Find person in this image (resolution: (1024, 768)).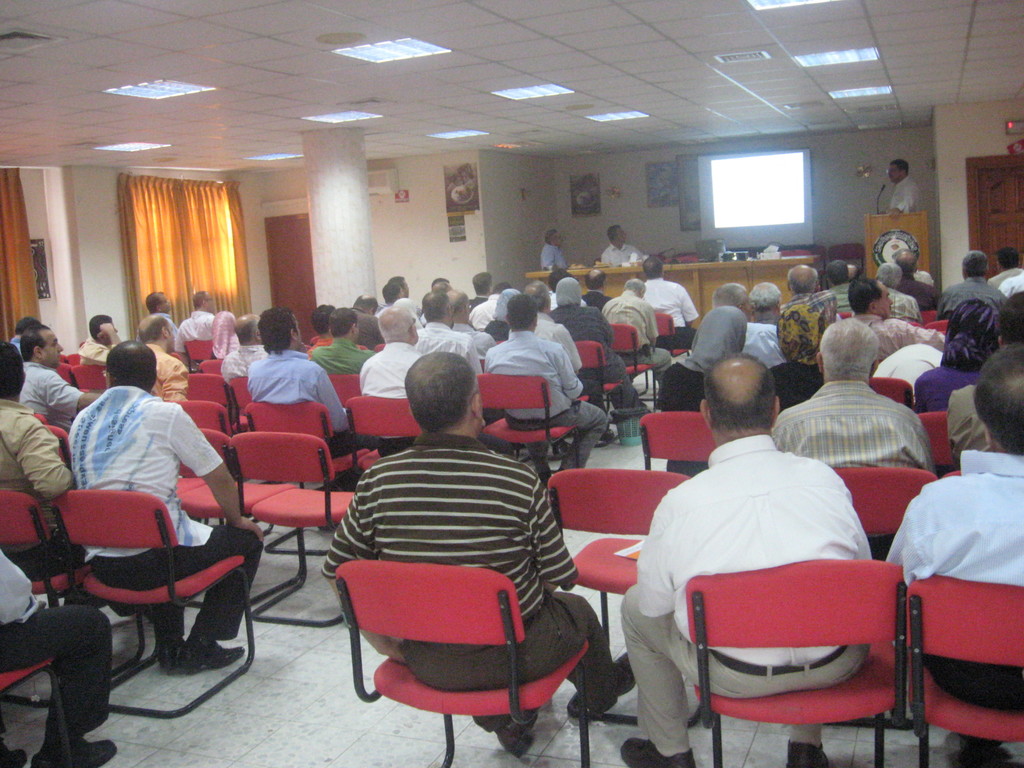
[x1=243, y1=307, x2=351, y2=438].
